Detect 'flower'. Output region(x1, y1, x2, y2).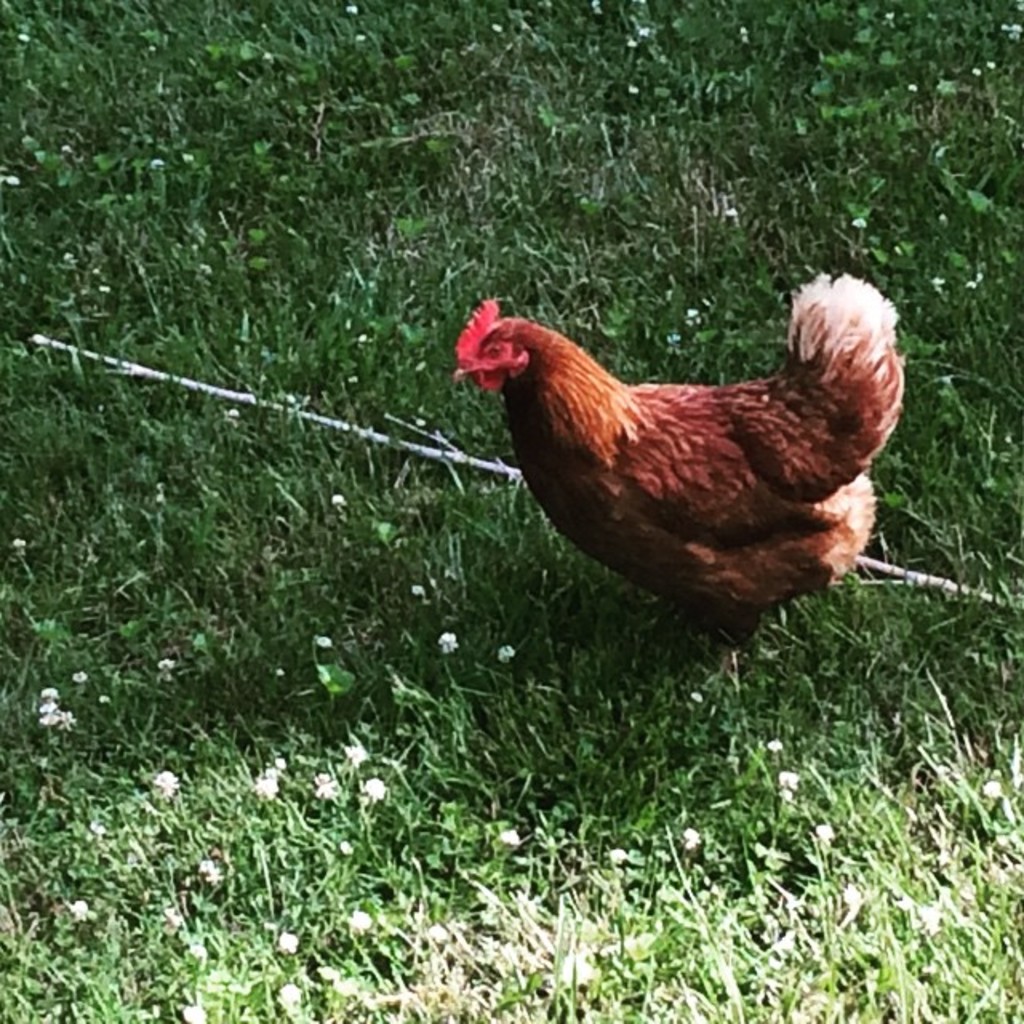
region(165, 904, 181, 931).
